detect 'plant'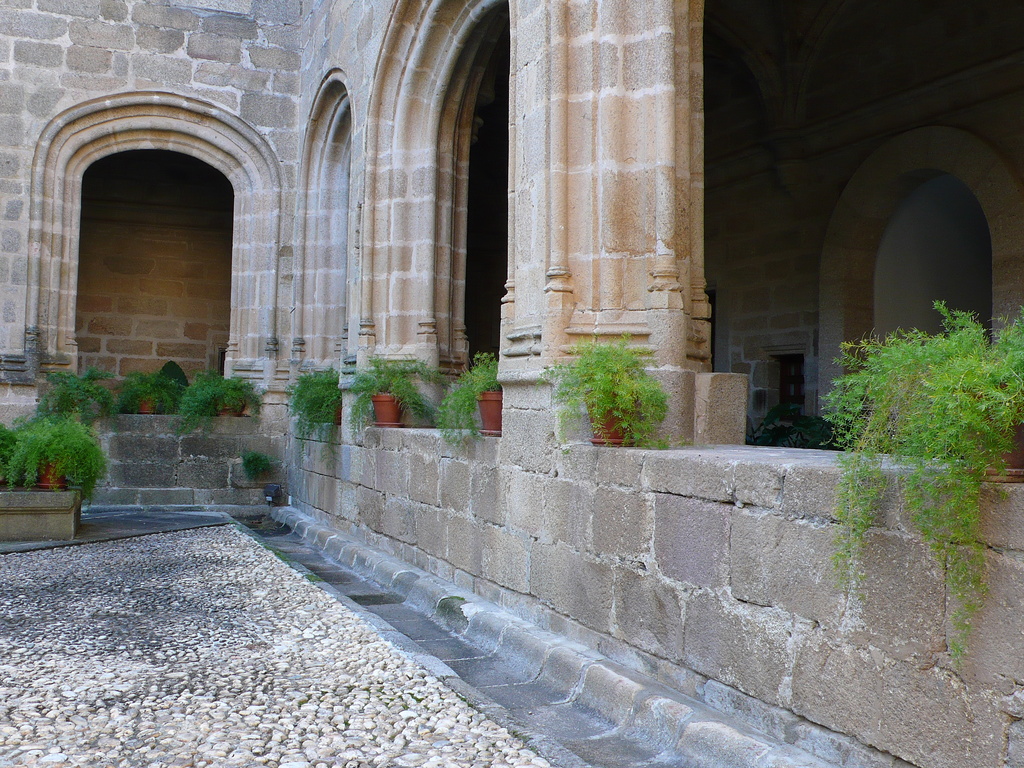
detection(0, 410, 107, 500)
